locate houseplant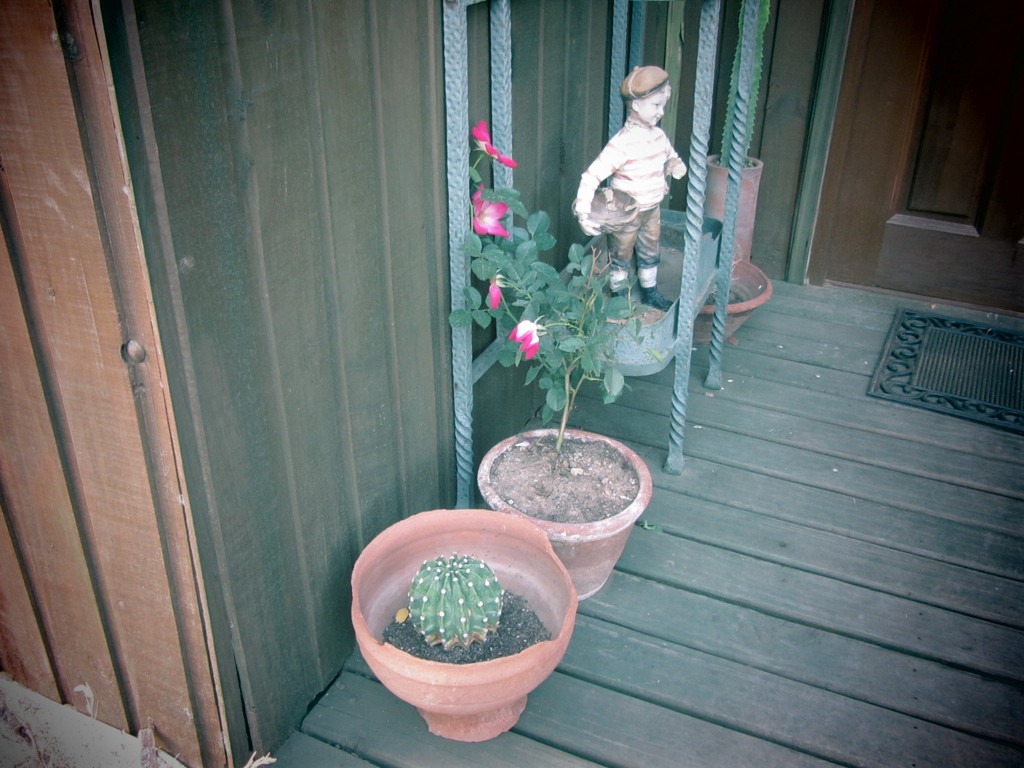
(x1=351, y1=496, x2=579, y2=738)
